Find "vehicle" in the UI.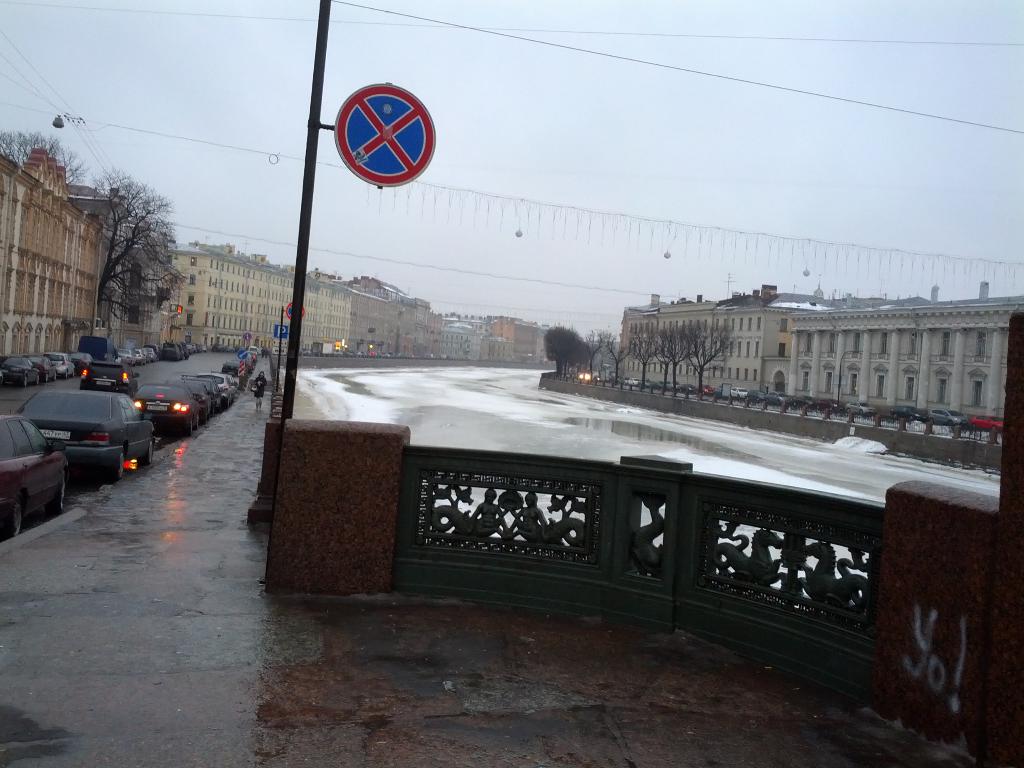
UI element at bbox=(200, 371, 232, 403).
